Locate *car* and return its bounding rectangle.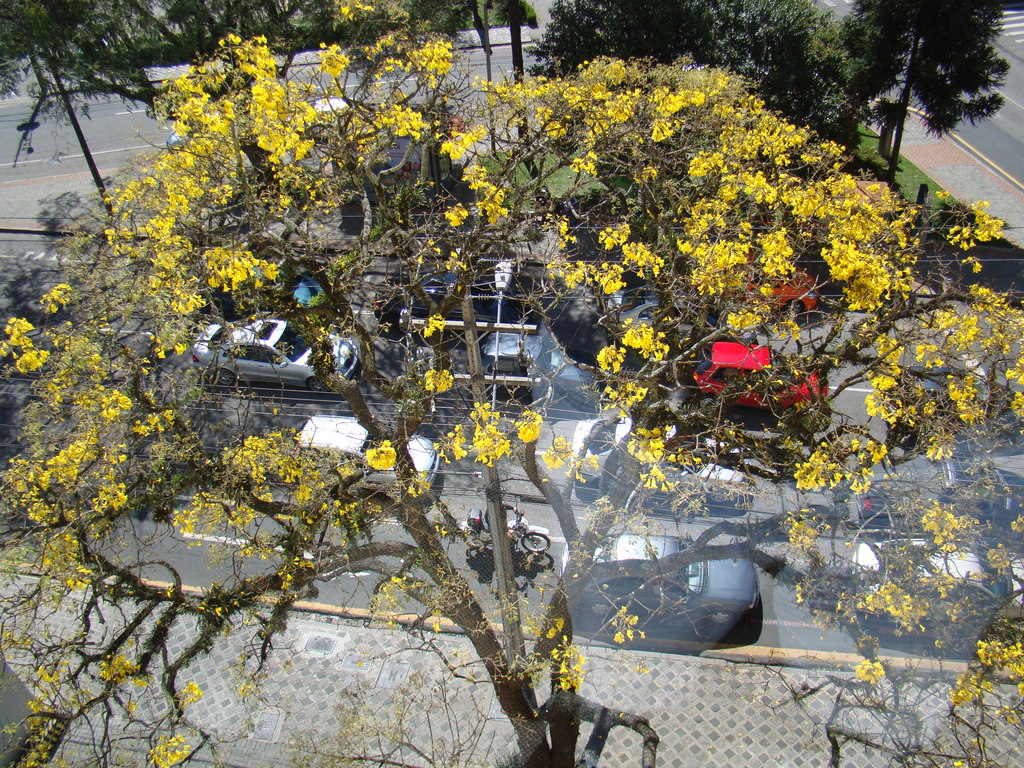
(186,317,363,390).
